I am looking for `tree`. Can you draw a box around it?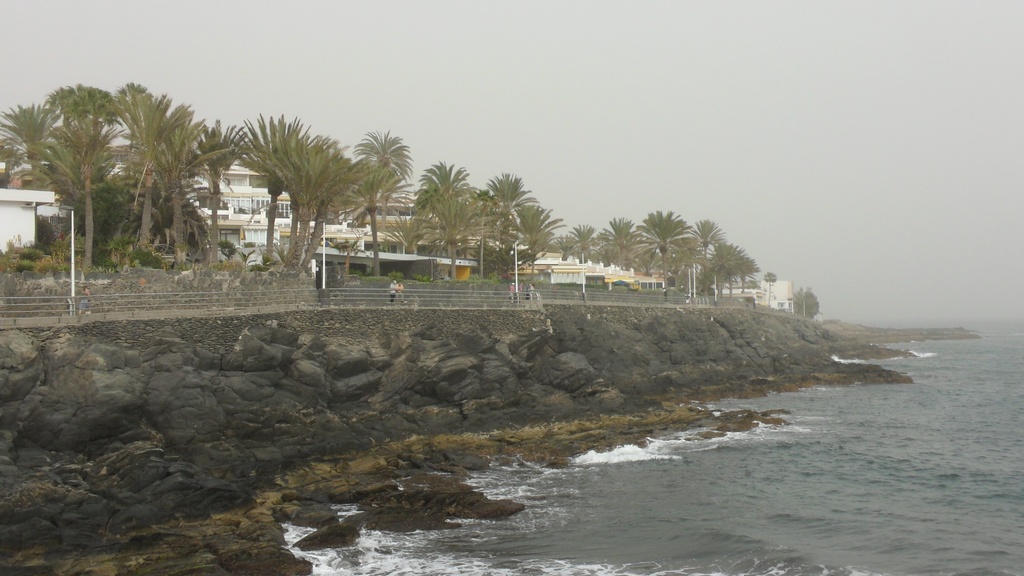
Sure, the bounding box is l=28, t=62, r=123, b=279.
